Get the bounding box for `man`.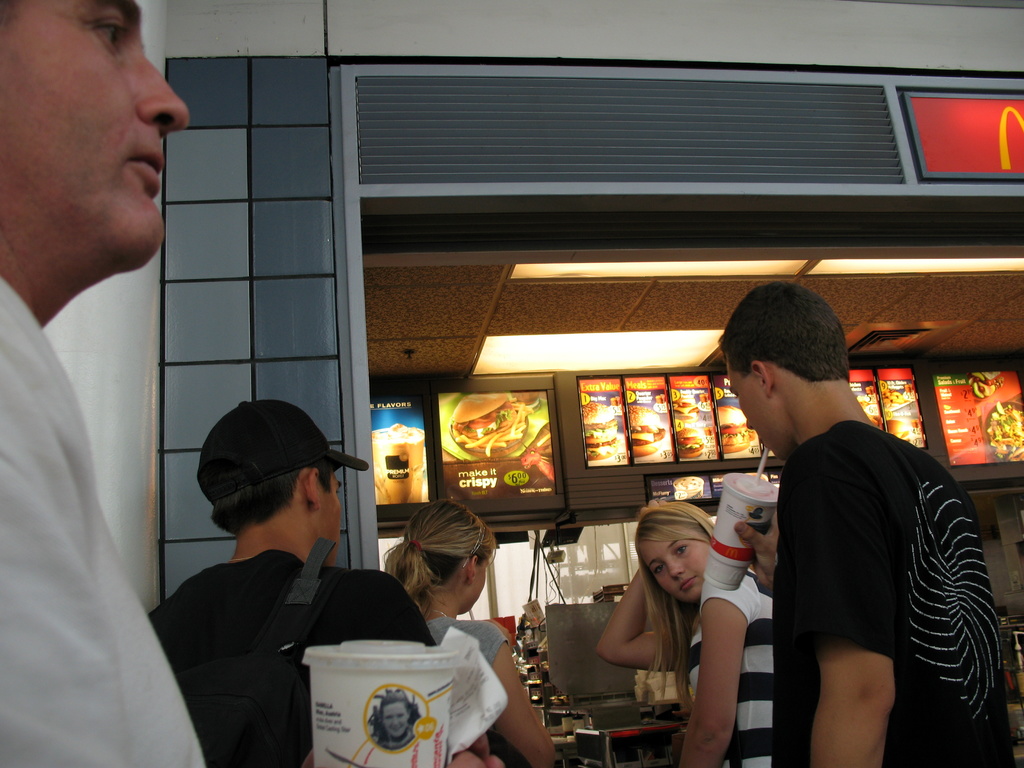
box(714, 289, 984, 760).
